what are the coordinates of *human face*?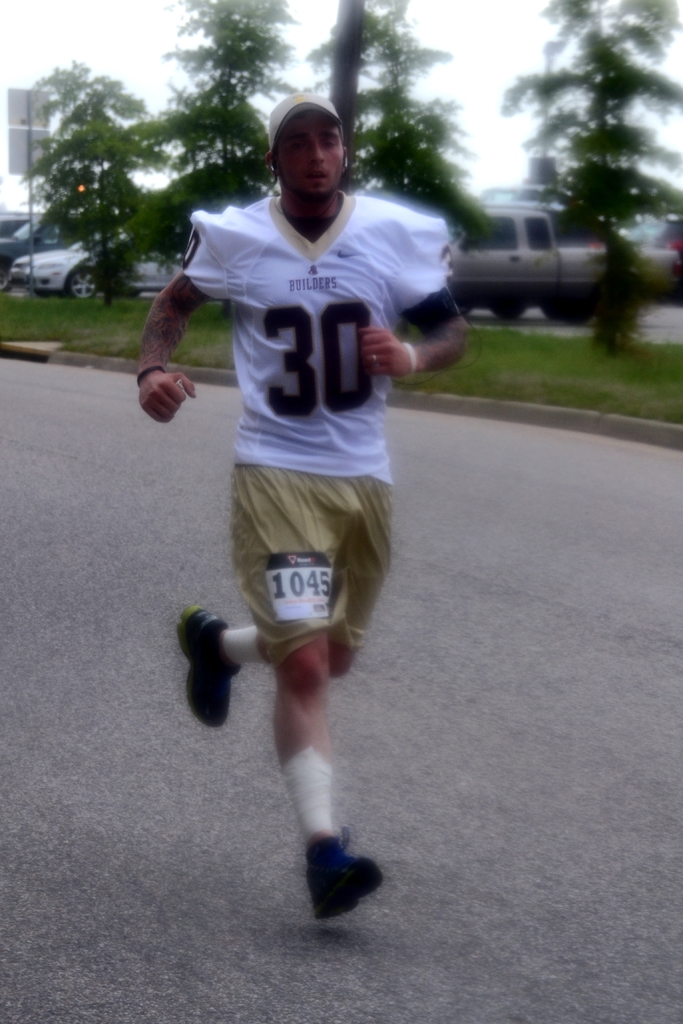
bbox=(292, 109, 342, 204).
